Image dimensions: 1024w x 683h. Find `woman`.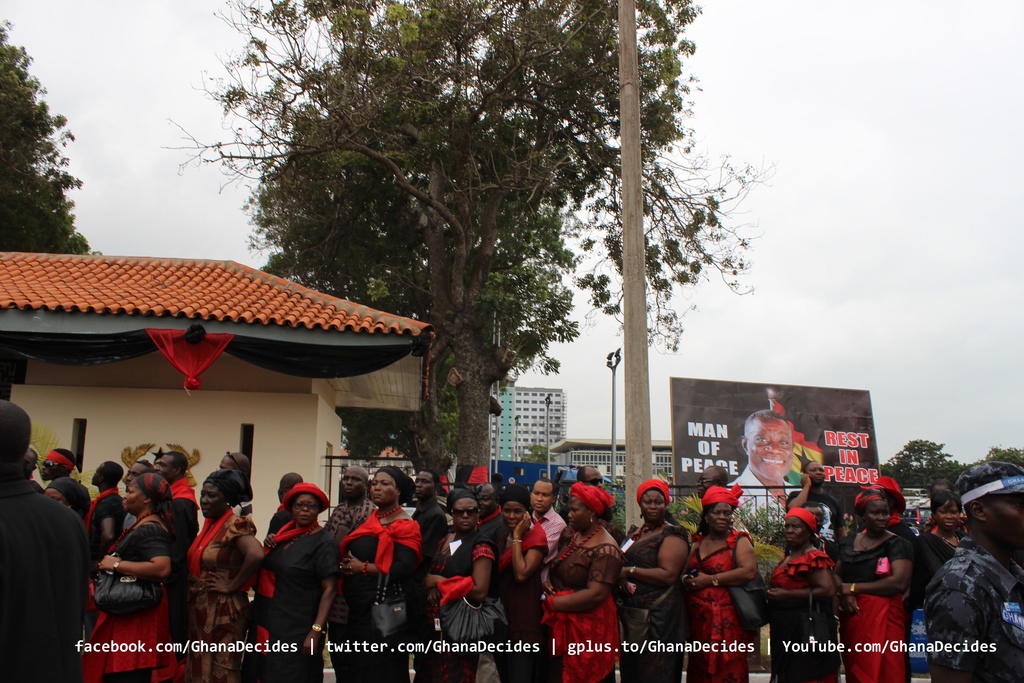
box(80, 471, 175, 682).
